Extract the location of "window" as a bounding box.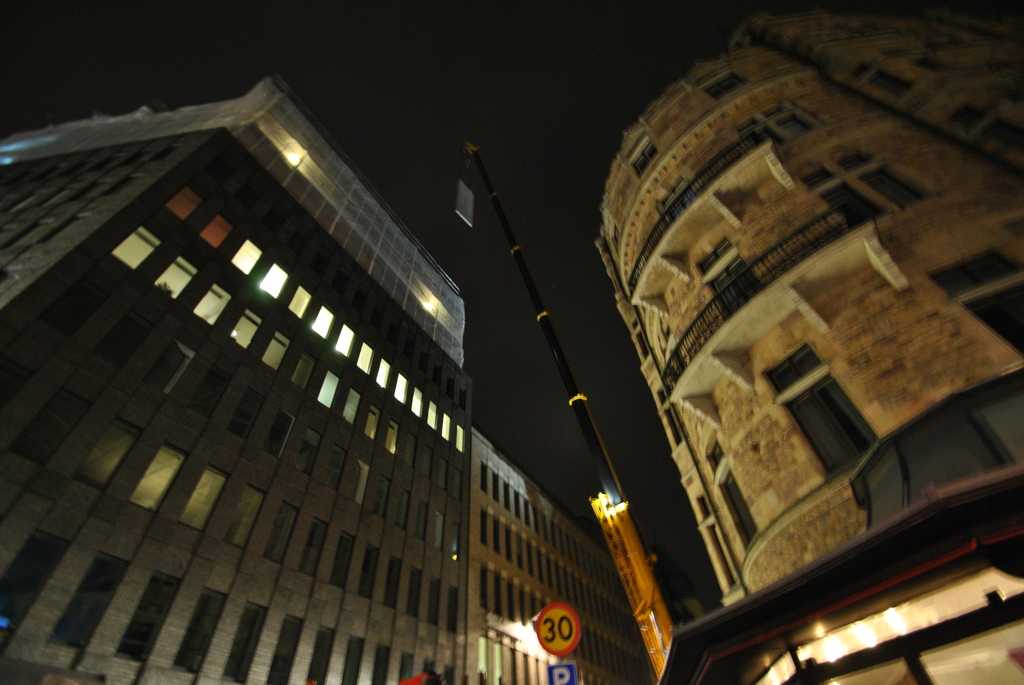
detection(349, 457, 370, 501).
